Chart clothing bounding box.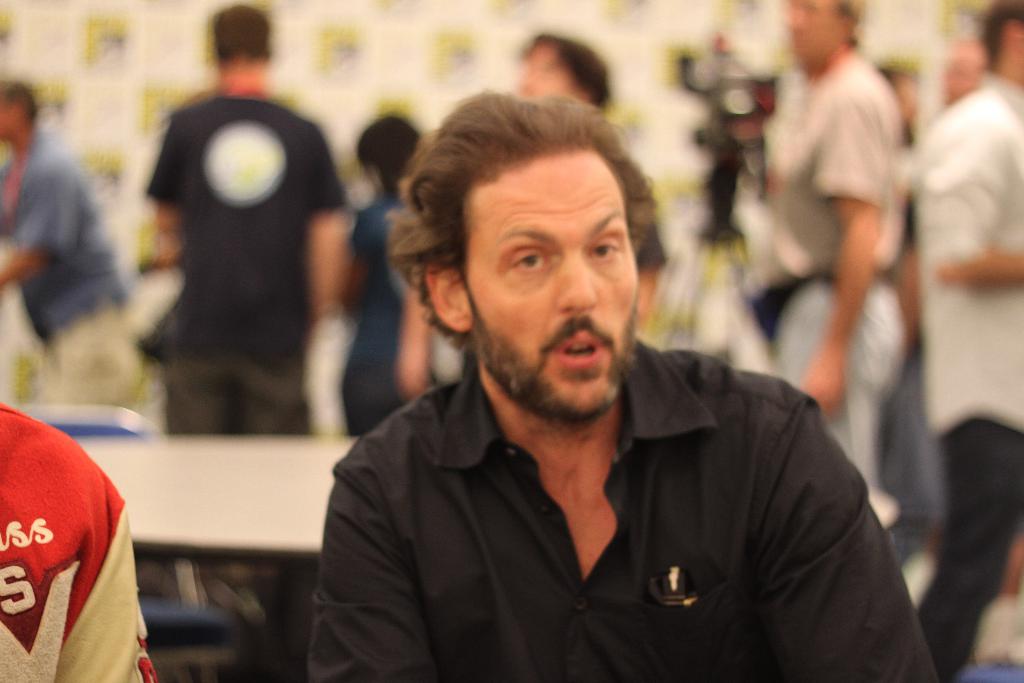
Charted: (x1=908, y1=83, x2=1023, y2=682).
